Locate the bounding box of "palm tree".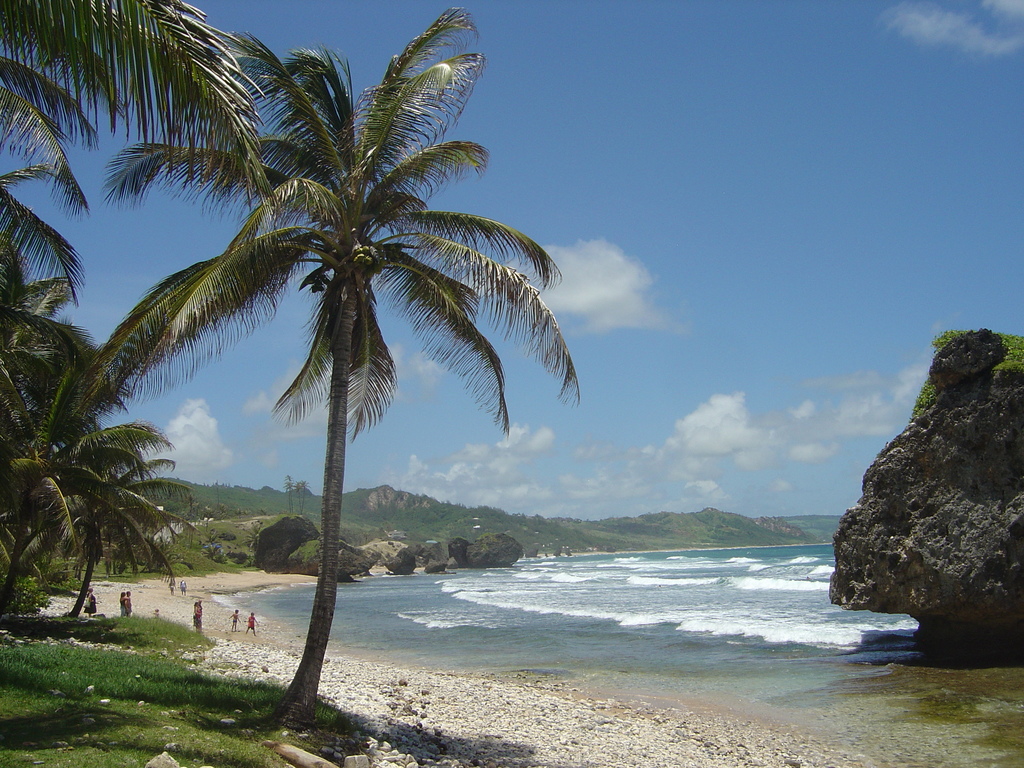
Bounding box: box=[0, 326, 140, 607].
